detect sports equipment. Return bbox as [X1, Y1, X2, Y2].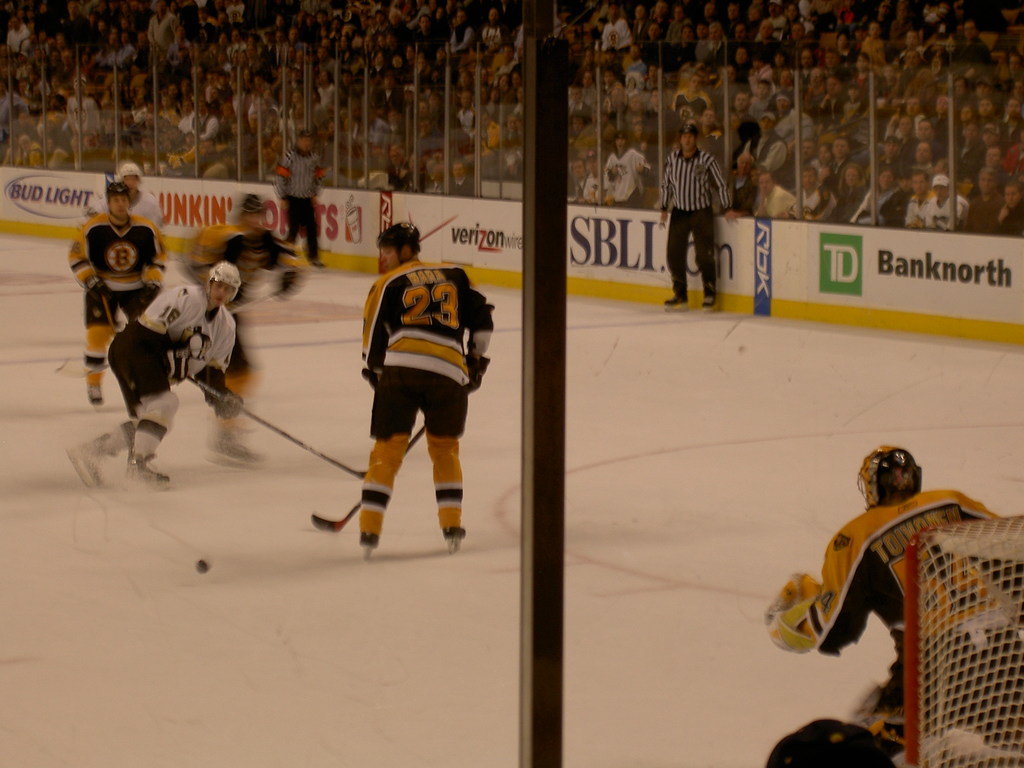
[854, 443, 923, 508].
